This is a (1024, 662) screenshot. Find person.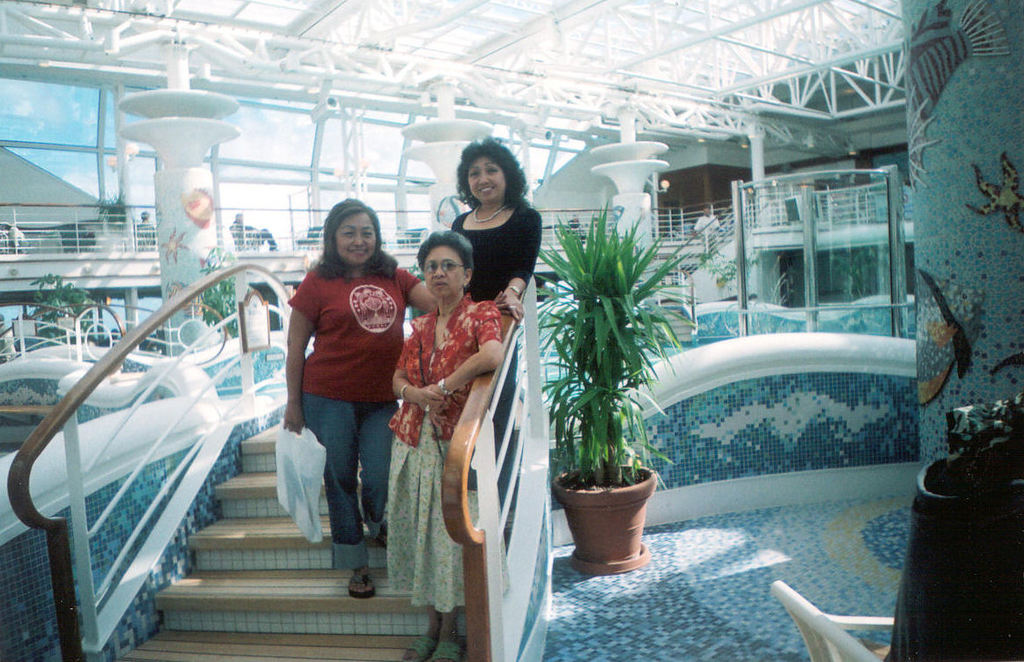
Bounding box: (375,231,509,661).
